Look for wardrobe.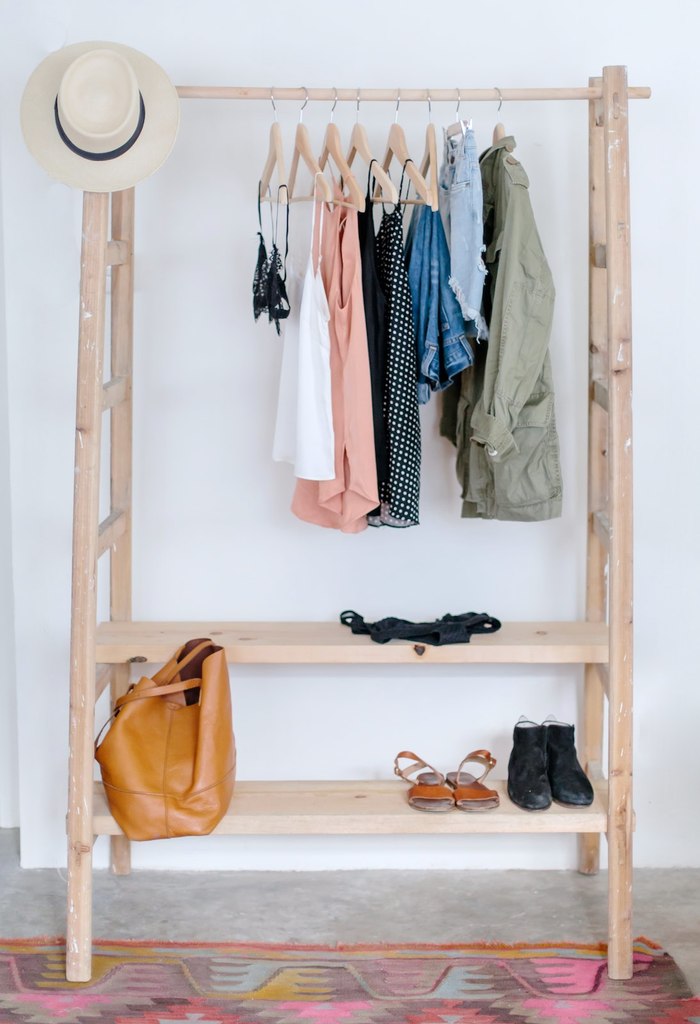
Found: 73/42/665/948.
